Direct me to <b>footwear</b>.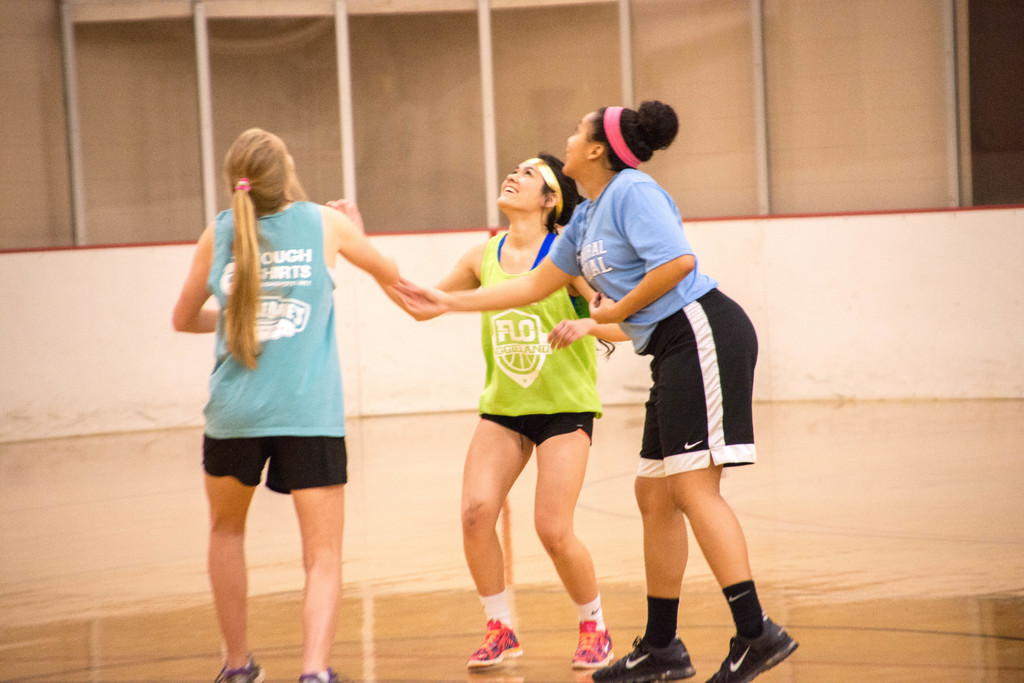
Direction: select_region(708, 583, 783, 669).
